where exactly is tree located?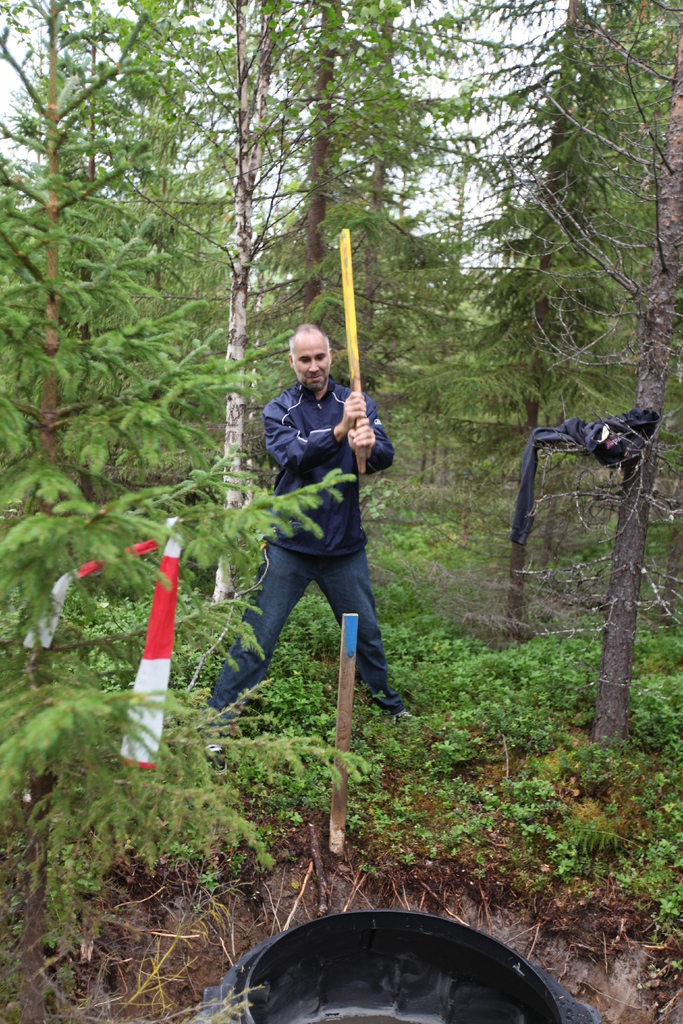
Its bounding box is {"left": 97, "top": 0, "right": 440, "bottom": 604}.
